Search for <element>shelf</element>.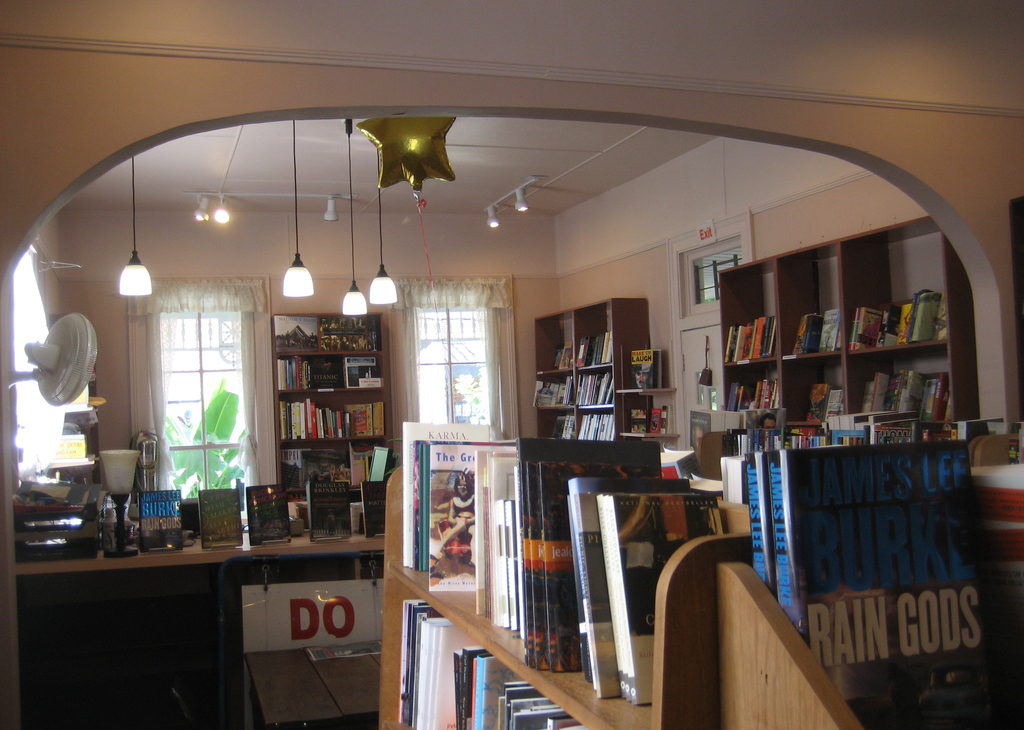
Found at {"left": 255, "top": 320, "right": 394, "bottom": 494}.
